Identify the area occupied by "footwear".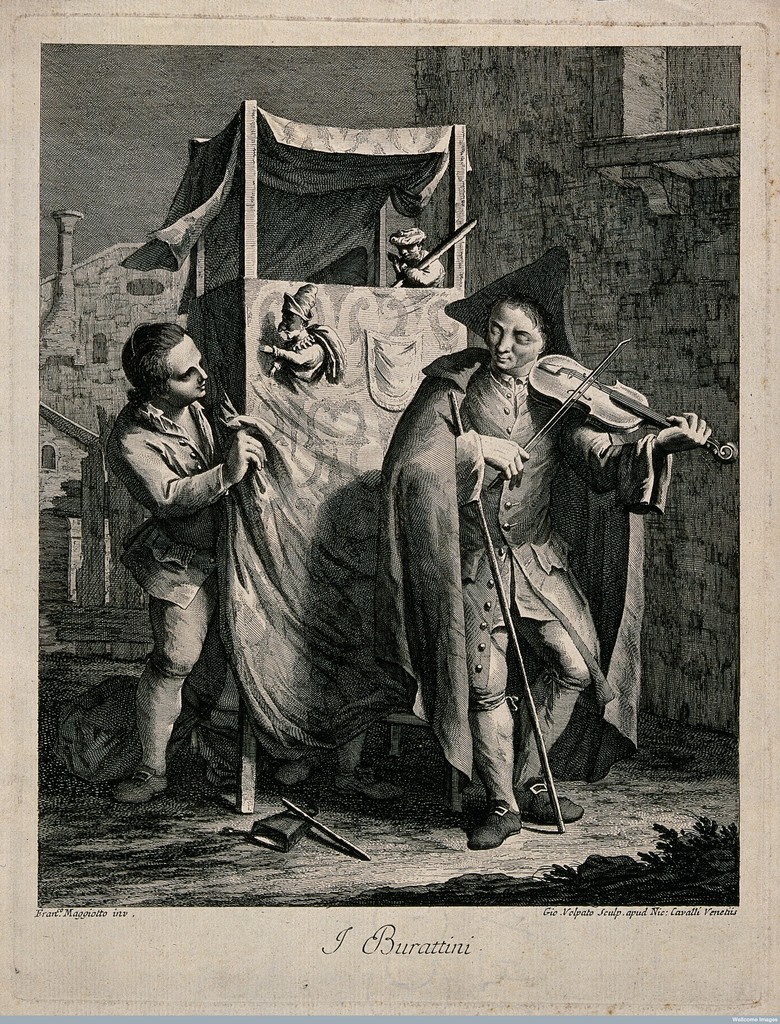
Area: [467, 798, 525, 848].
